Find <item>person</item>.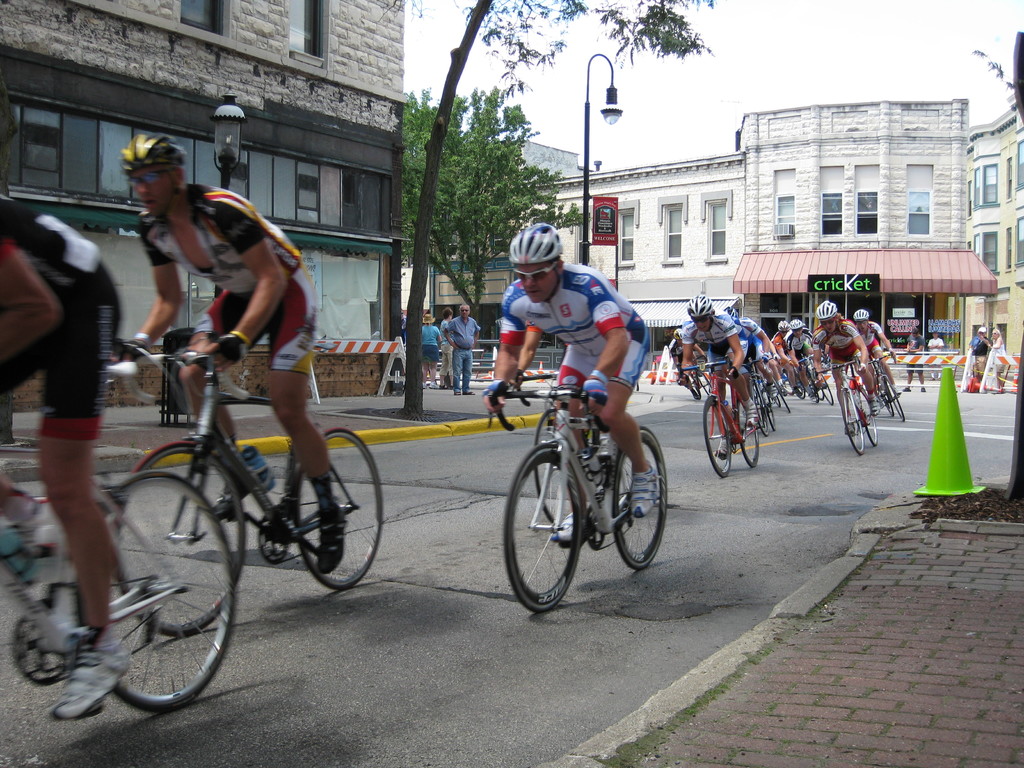
select_region(901, 324, 926, 393).
